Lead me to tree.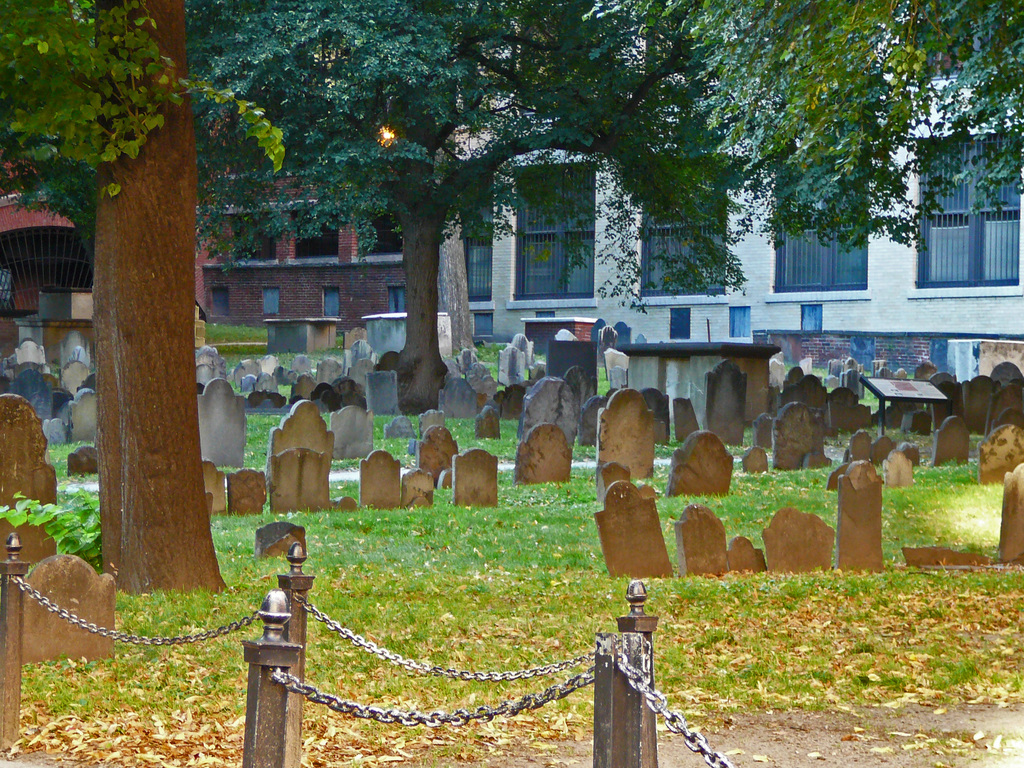
Lead to 651,0,1023,252.
